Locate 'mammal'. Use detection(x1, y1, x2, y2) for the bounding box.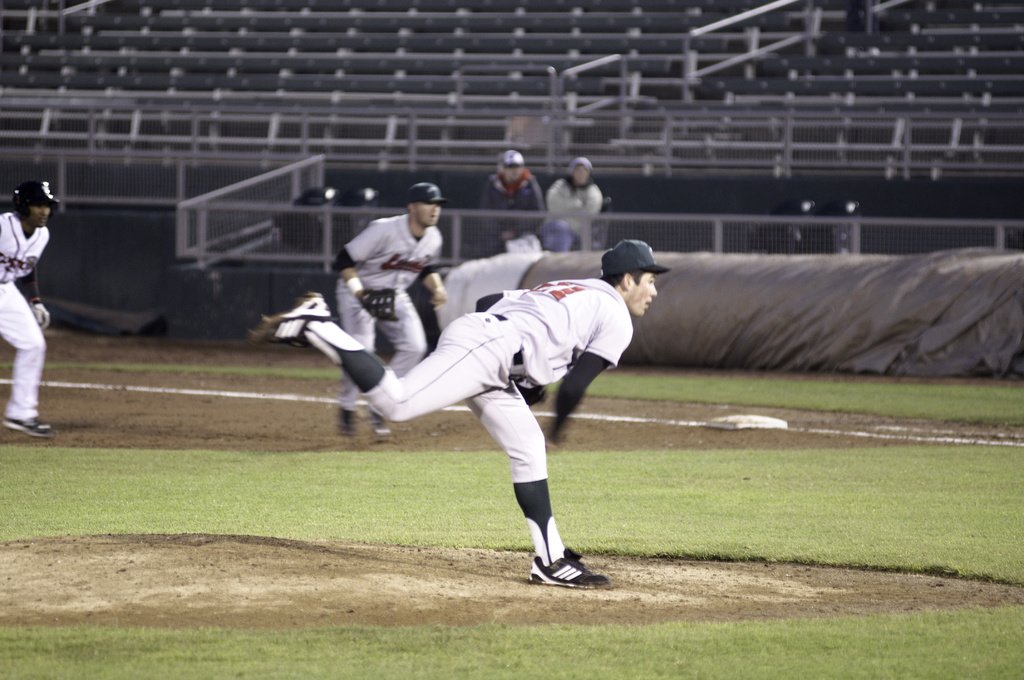
detection(335, 180, 449, 437).
